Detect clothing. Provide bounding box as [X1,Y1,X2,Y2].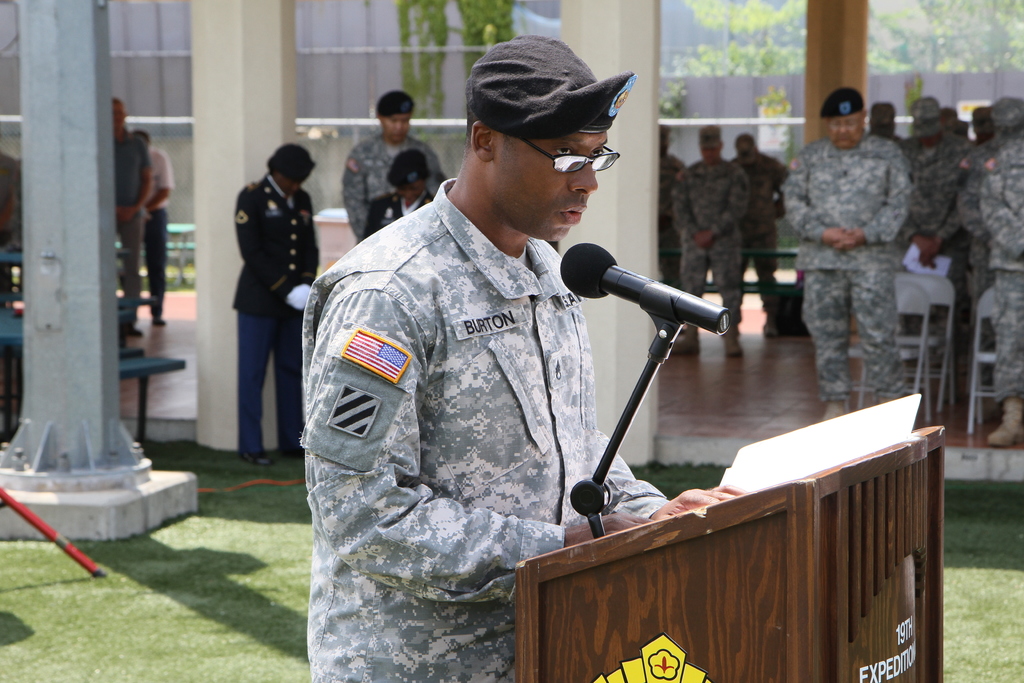
[671,160,744,327].
